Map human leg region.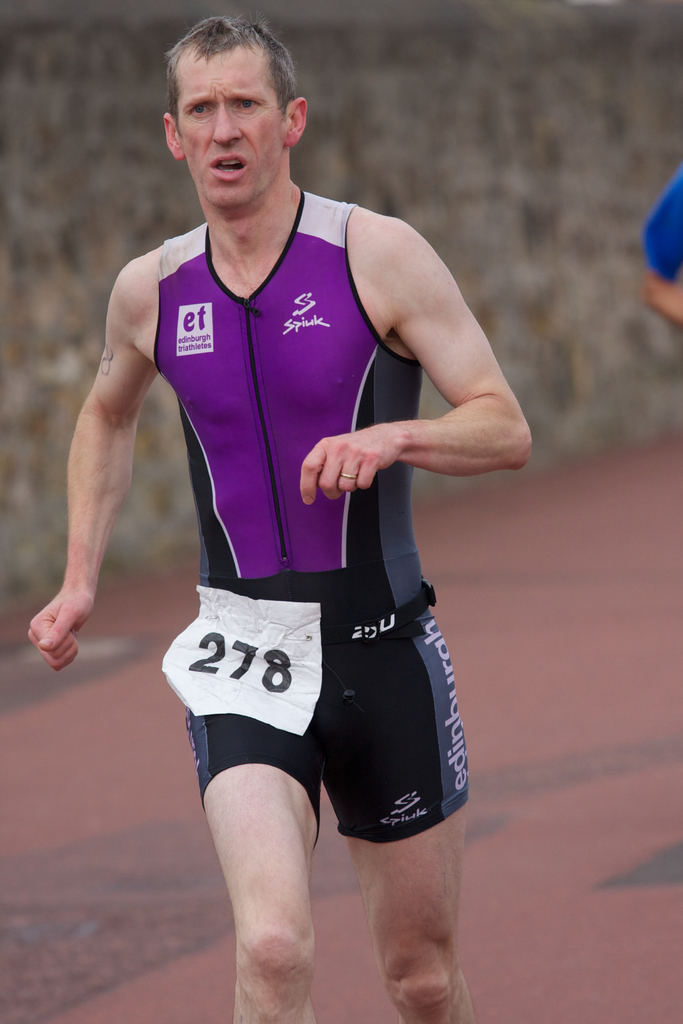
Mapped to BBox(192, 643, 320, 1018).
